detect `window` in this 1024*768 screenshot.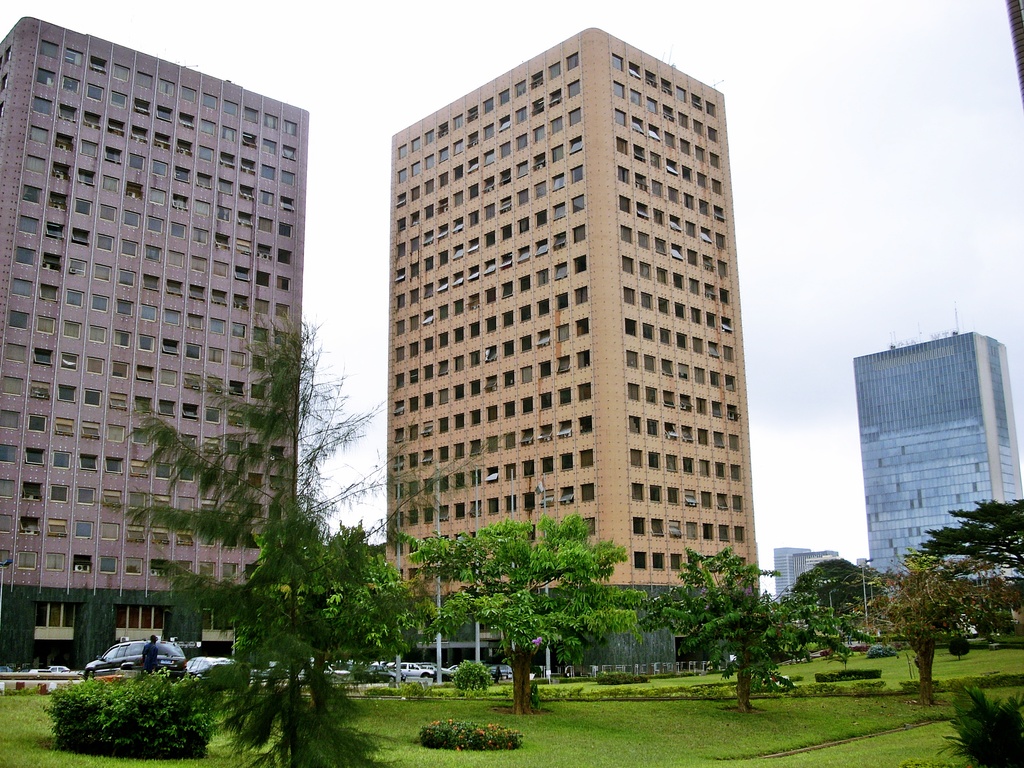
Detection: x1=8, y1=310, x2=29, y2=329.
